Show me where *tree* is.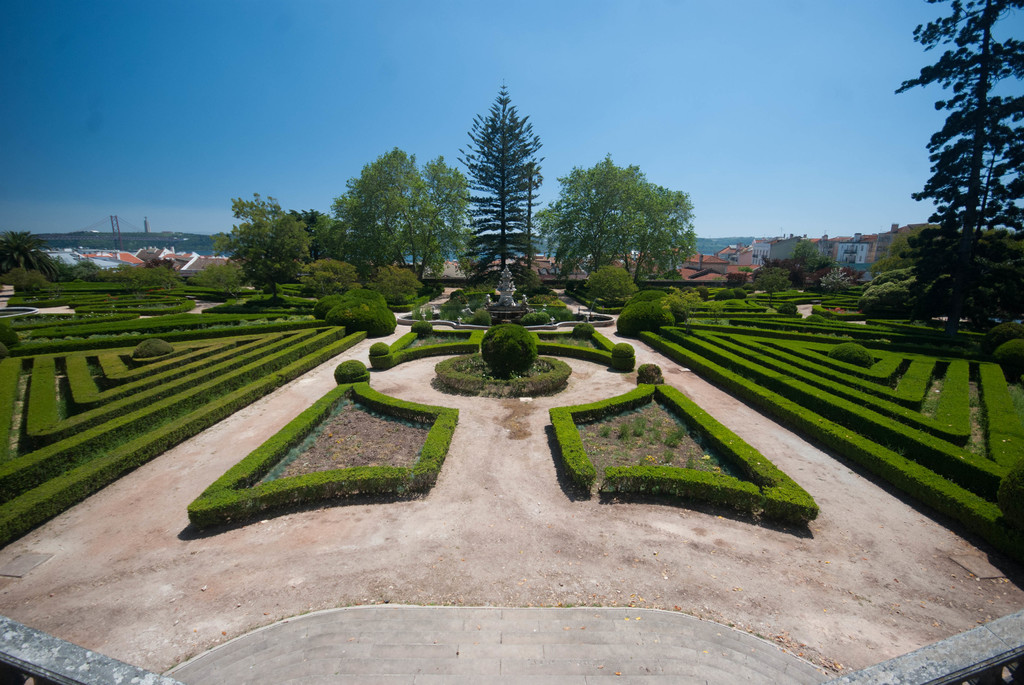
*tree* is at (x1=1, y1=215, x2=84, y2=296).
